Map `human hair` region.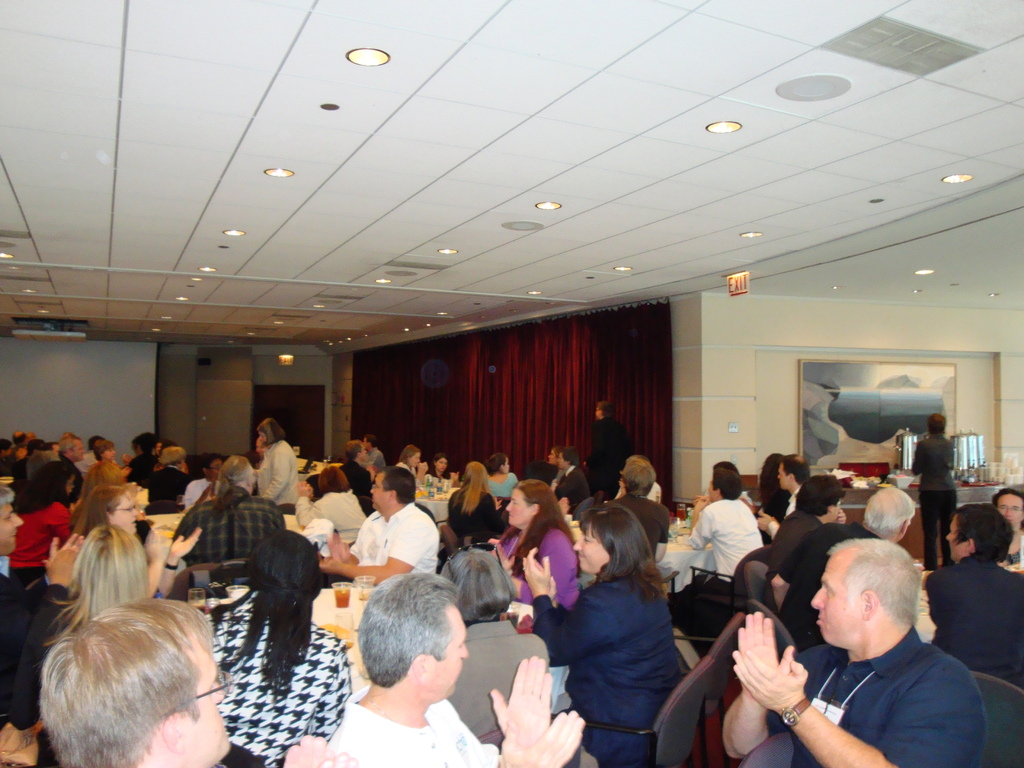
Mapped to (left=10, top=431, right=24, bottom=448).
